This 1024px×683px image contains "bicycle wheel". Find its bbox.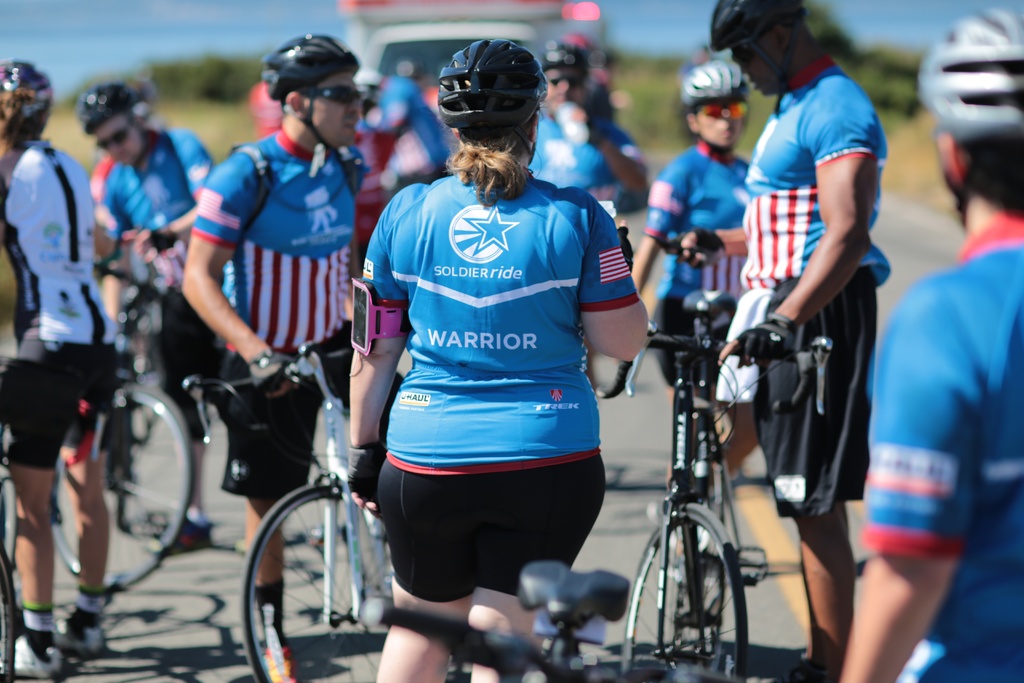
Rect(619, 502, 754, 682).
